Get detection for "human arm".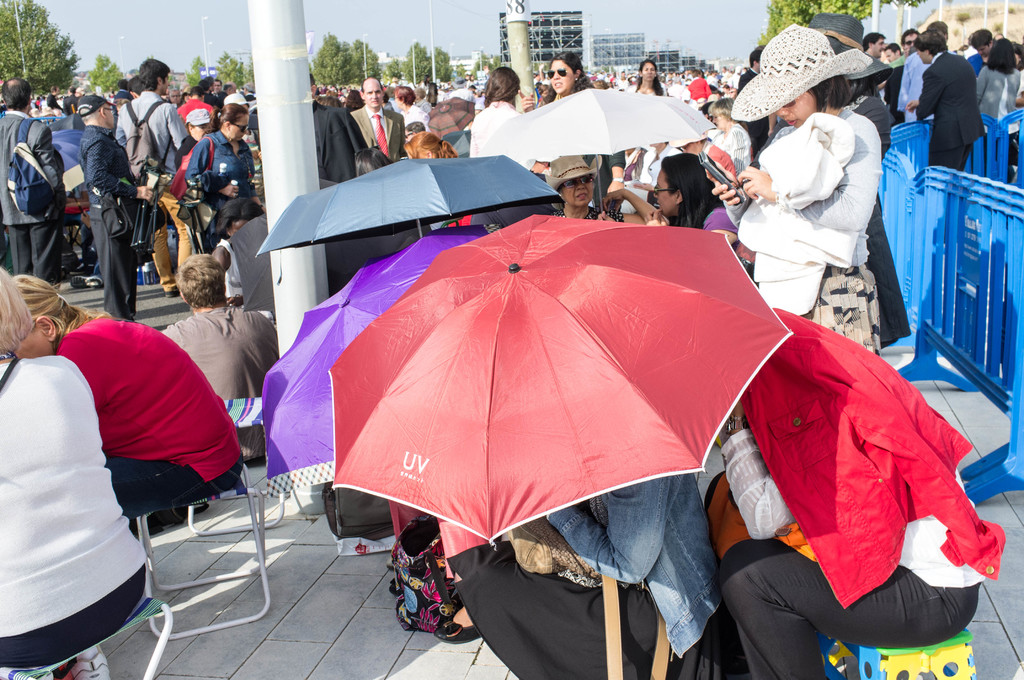
Detection: x1=715, y1=397, x2=794, y2=544.
